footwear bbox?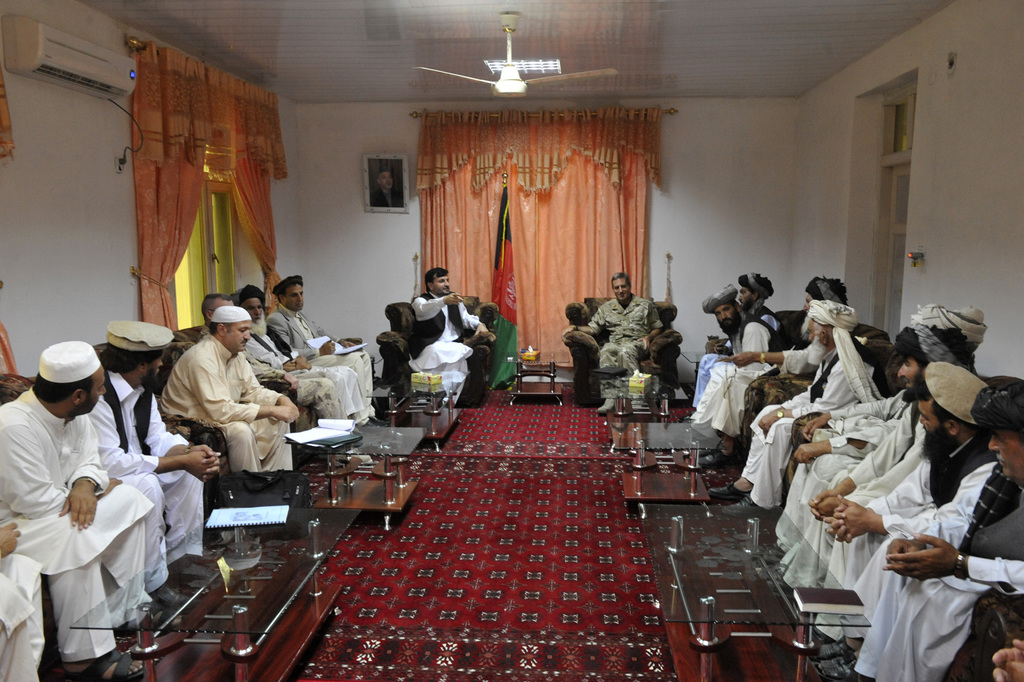
box(808, 621, 829, 638)
